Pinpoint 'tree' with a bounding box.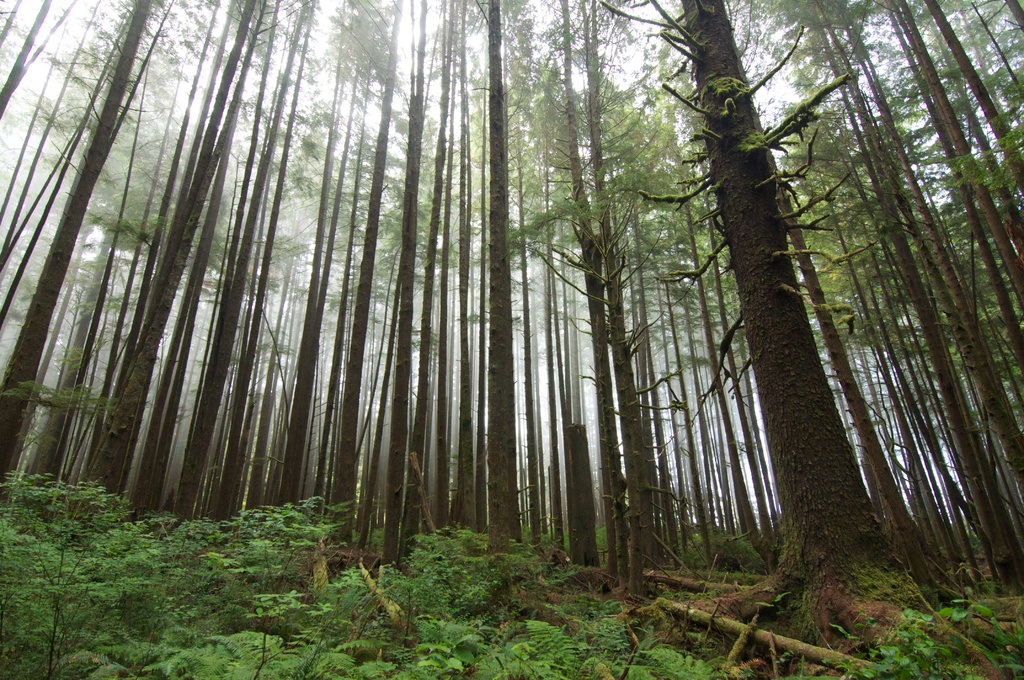
x1=0 y1=0 x2=1023 y2=620.
